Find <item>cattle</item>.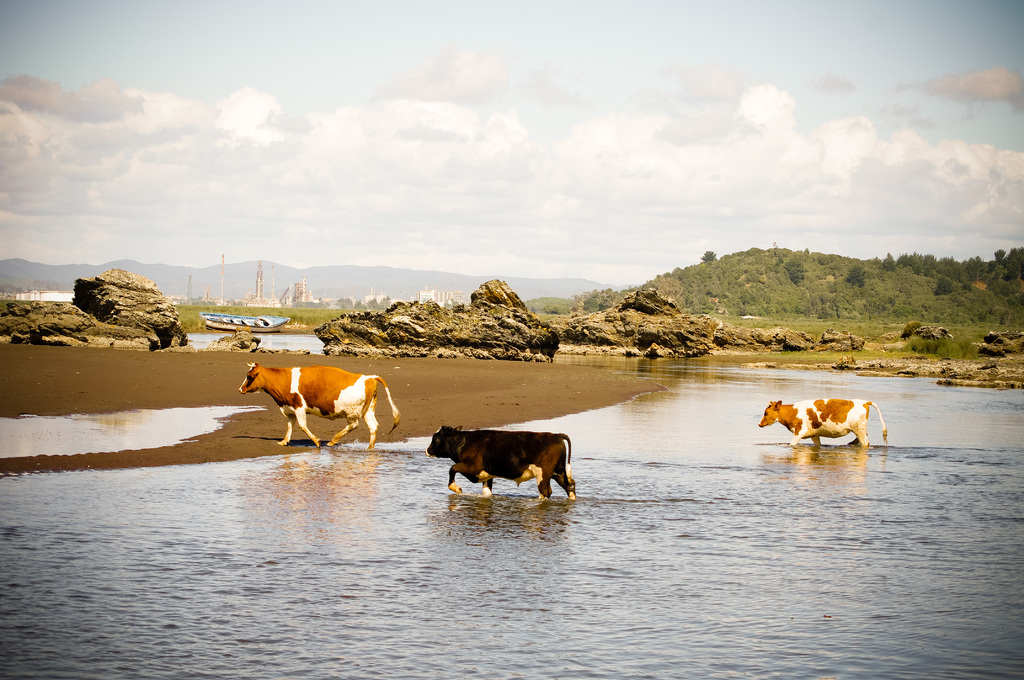
<region>755, 400, 888, 449</region>.
